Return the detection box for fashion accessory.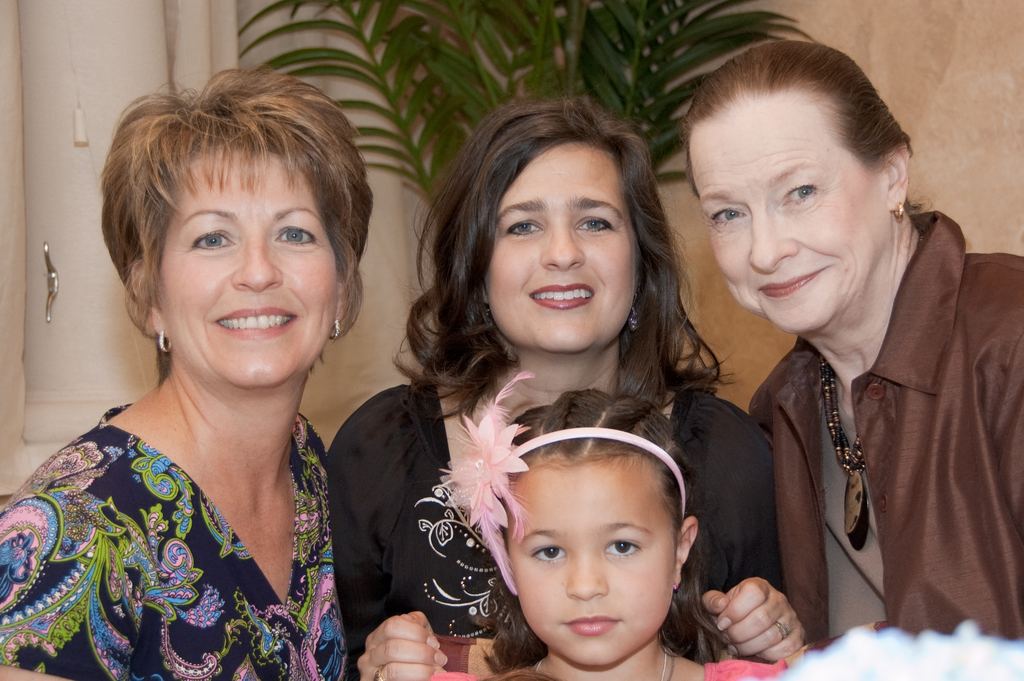
detection(537, 649, 666, 680).
